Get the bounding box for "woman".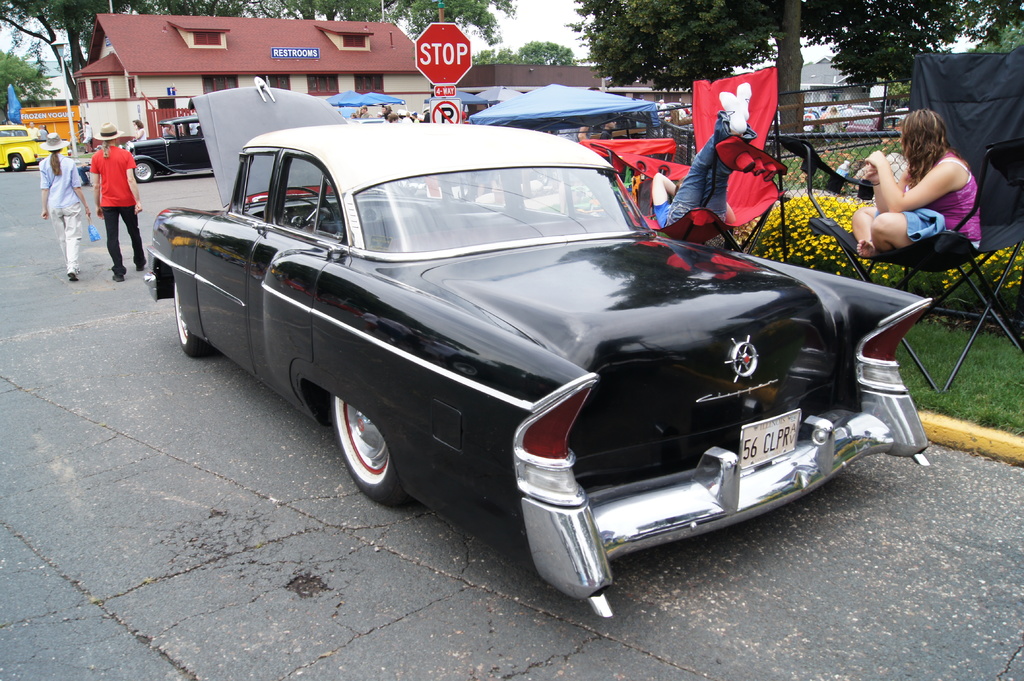
[862,93,997,260].
